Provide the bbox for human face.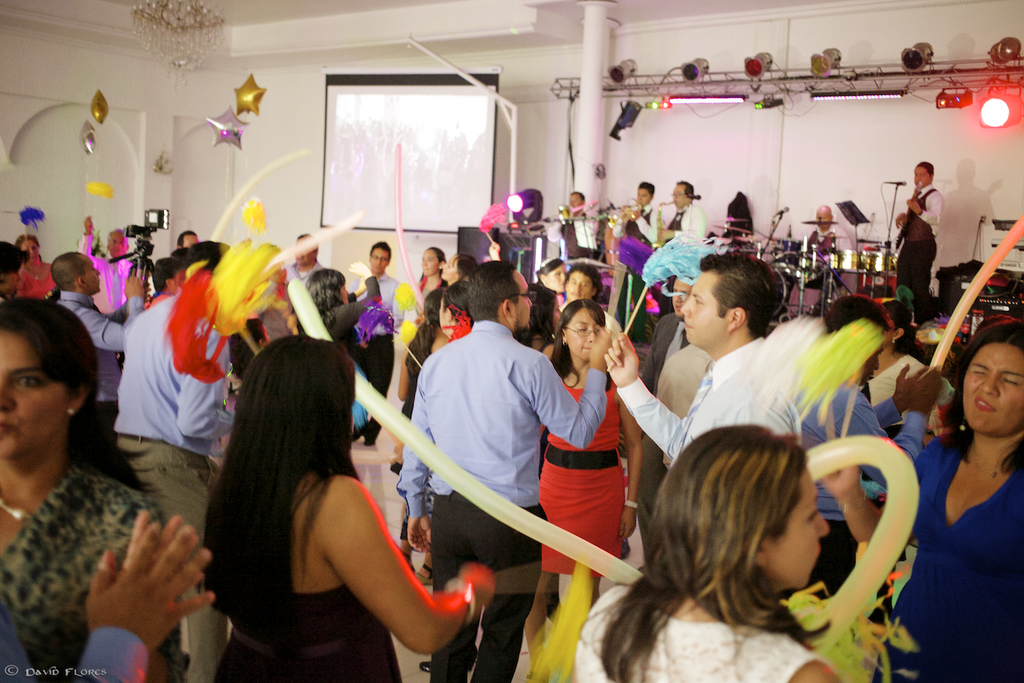
(547, 263, 570, 293).
